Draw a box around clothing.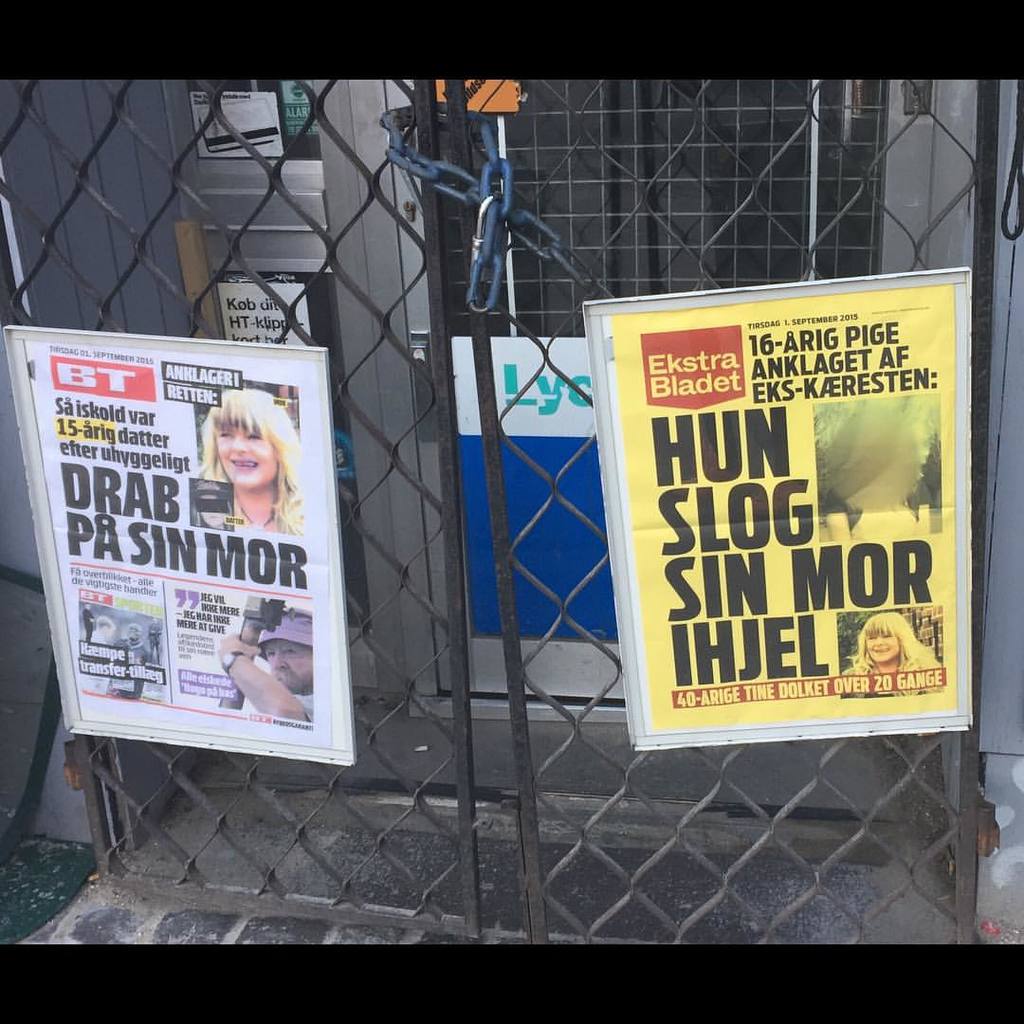
(292,690,319,722).
